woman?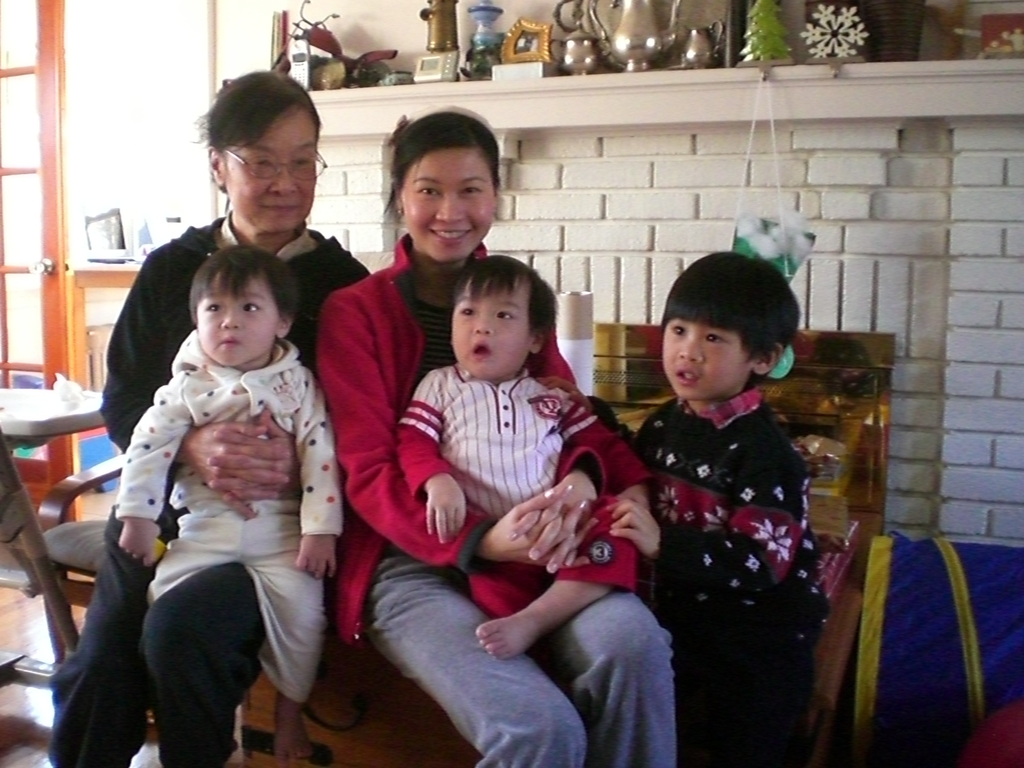
bbox=(45, 60, 375, 767)
